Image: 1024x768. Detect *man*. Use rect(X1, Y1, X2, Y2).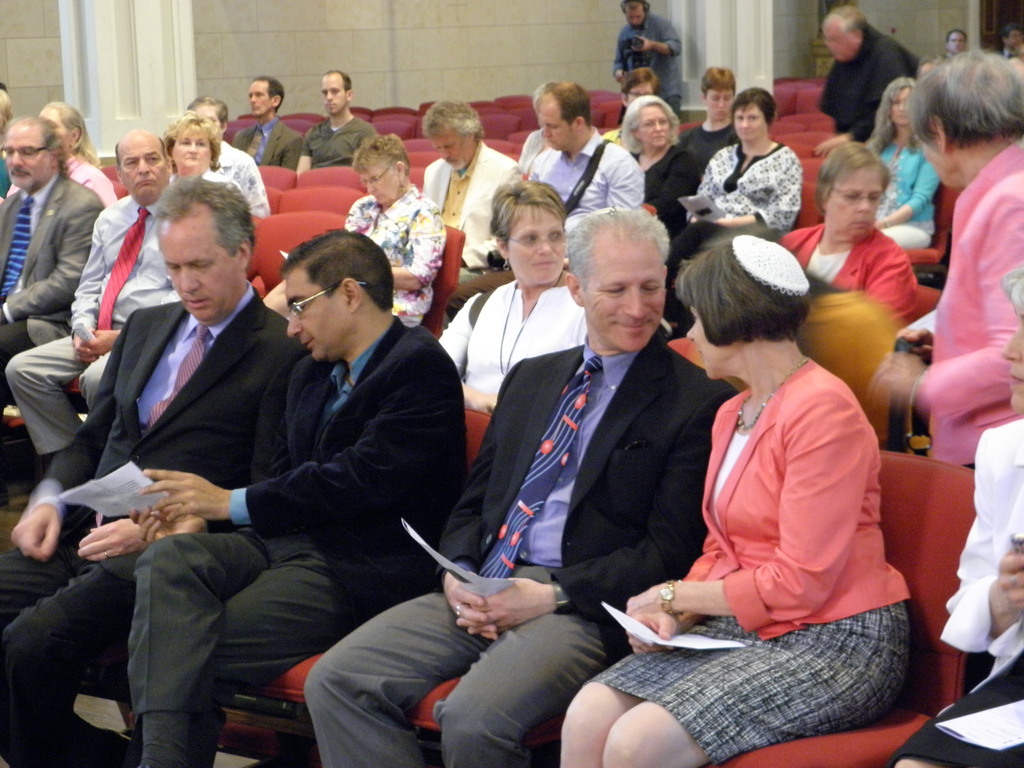
rect(420, 95, 518, 280).
